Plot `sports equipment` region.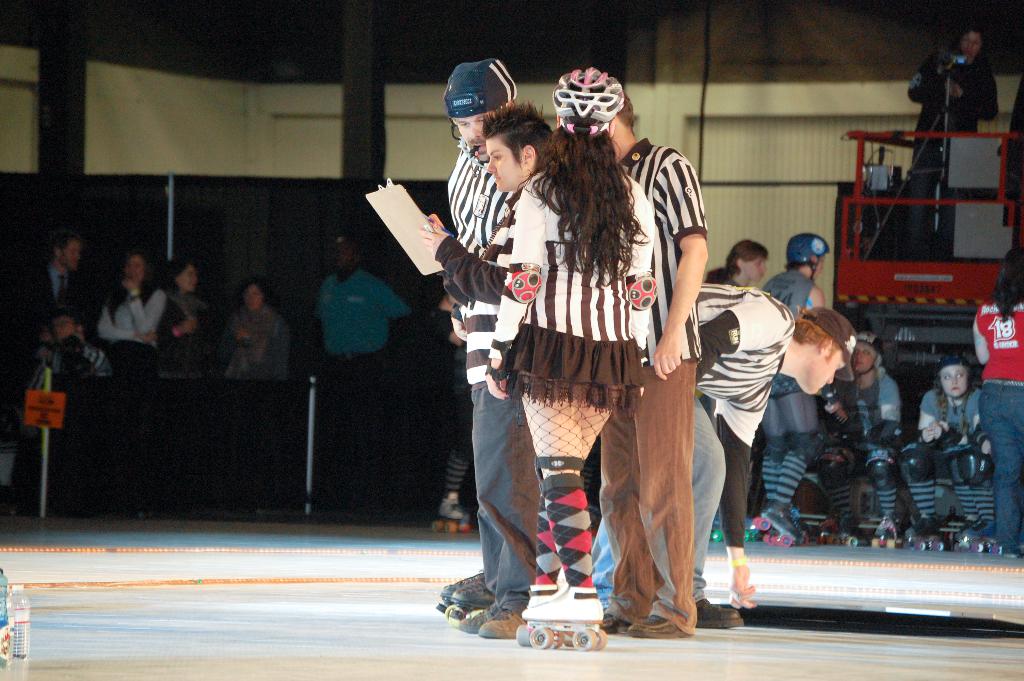
Plotted at l=449, t=58, r=515, b=142.
